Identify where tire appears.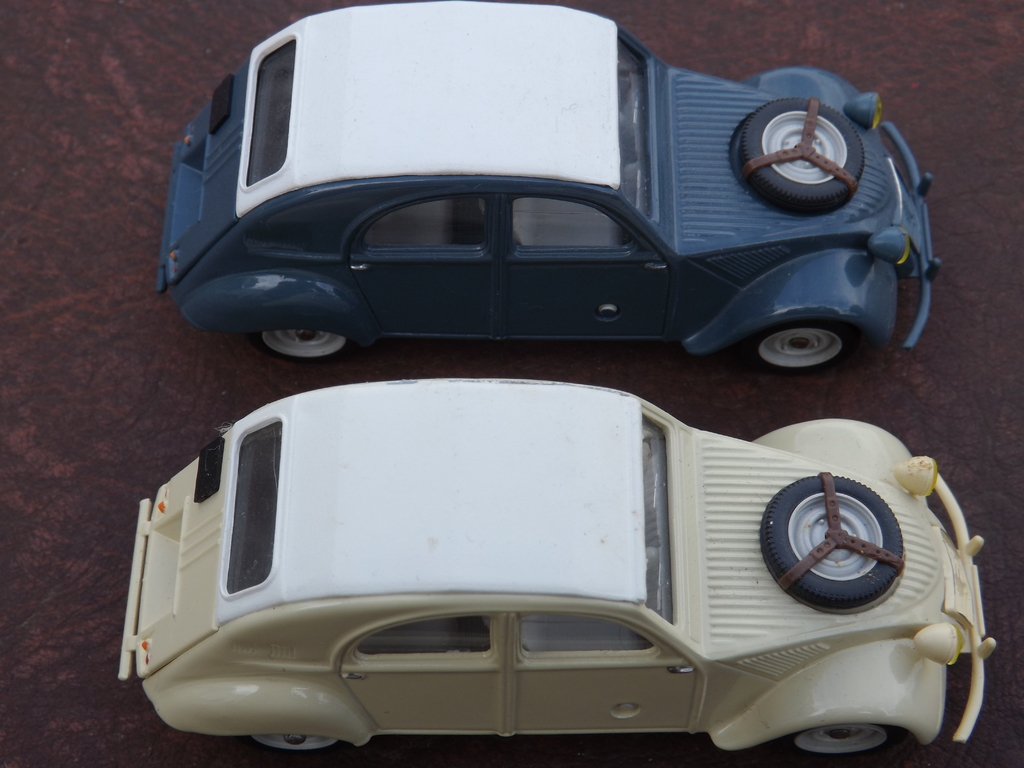
Appears at [247,331,349,365].
